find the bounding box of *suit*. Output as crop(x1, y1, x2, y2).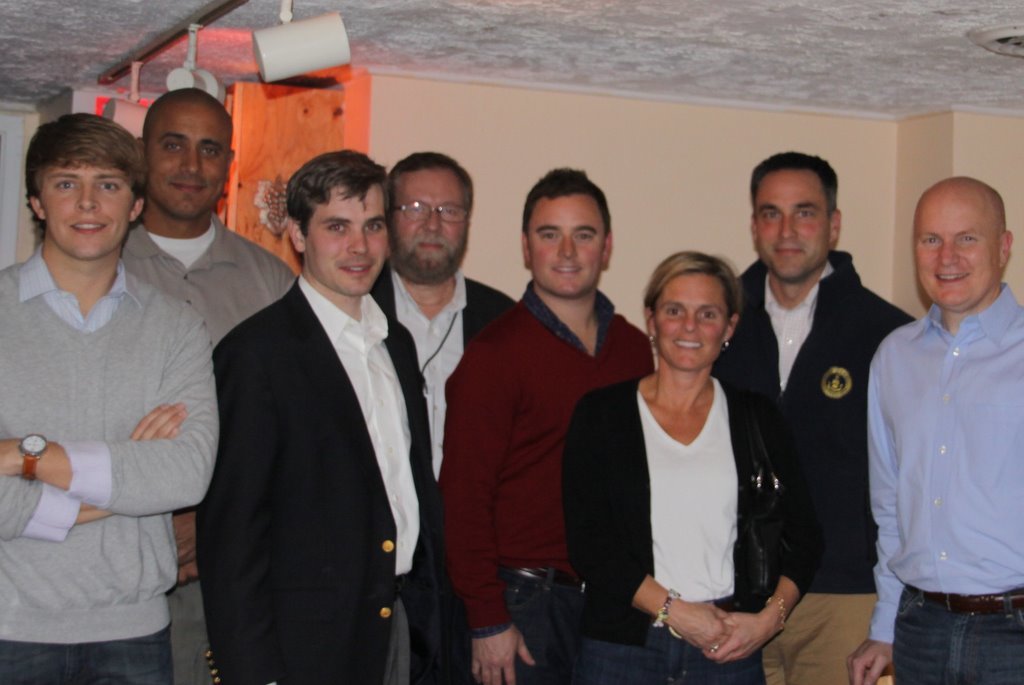
crop(184, 270, 445, 684).
